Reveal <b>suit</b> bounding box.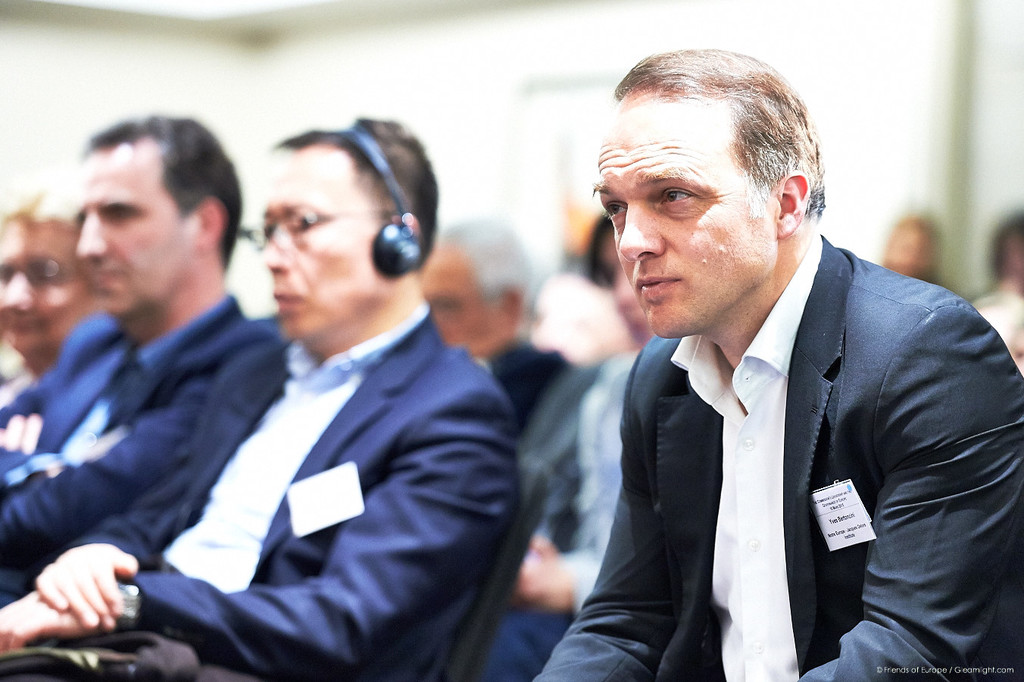
Revealed: <region>554, 210, 996, 671</region>.
